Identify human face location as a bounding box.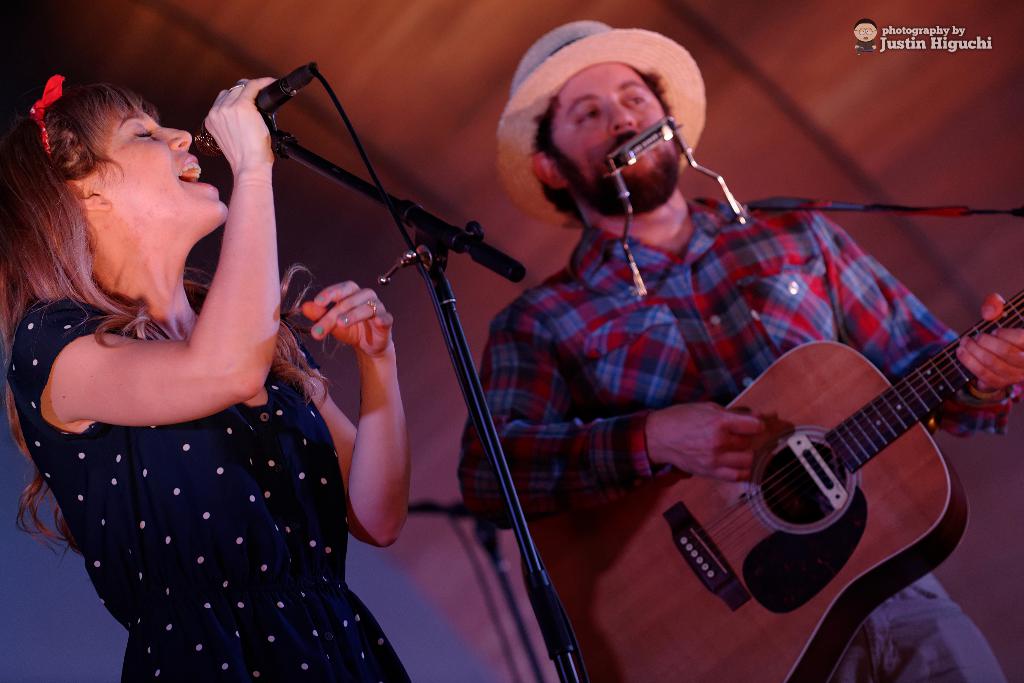
BBox(96, 108, 227, 215).
